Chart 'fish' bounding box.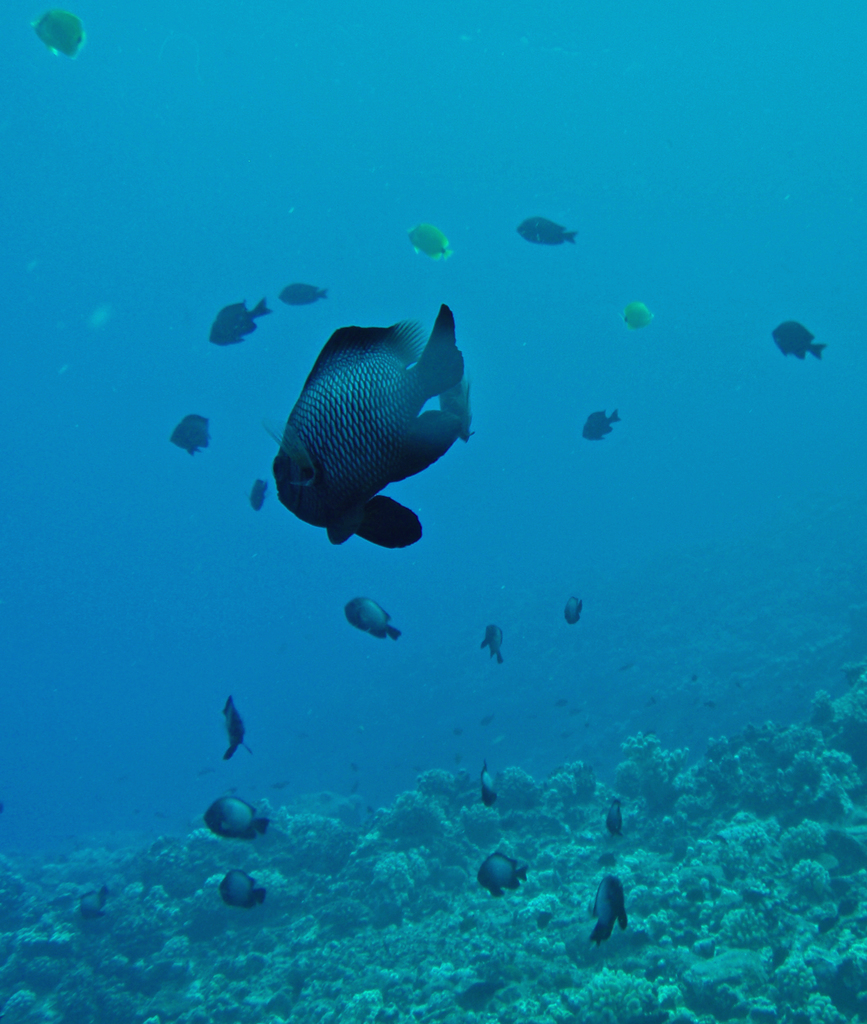
Charted: x1=601, y1=796, x2=620, y2=836.
